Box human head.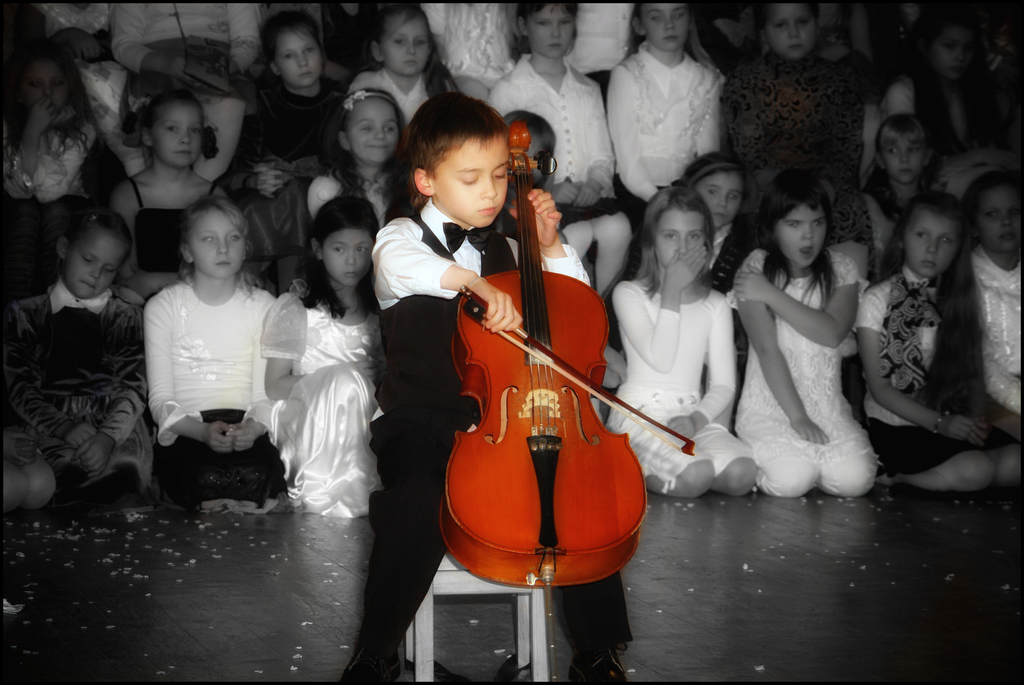
(left=410, top=87, right=504, bottom=229).
